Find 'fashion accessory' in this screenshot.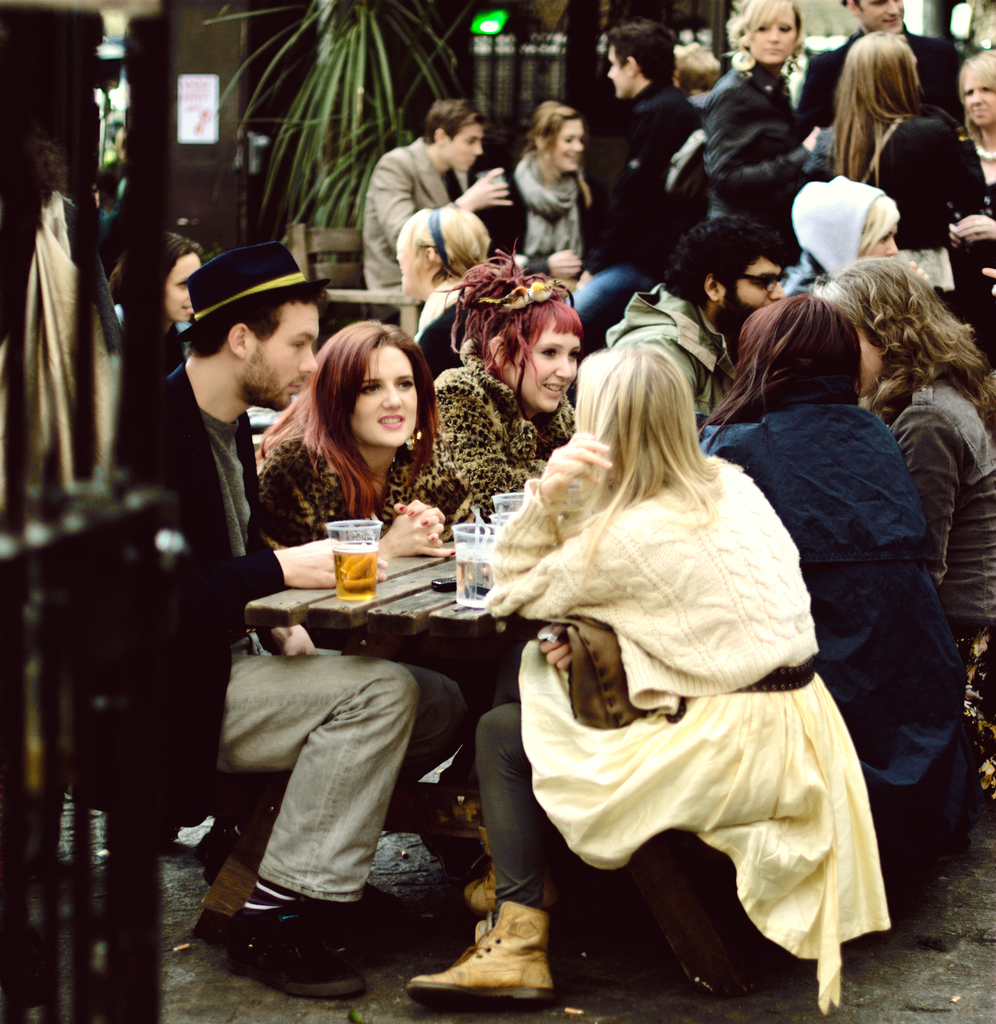
The bounding box for 'fashion accessory' is {"x1": 732, "y1": 44, "x2": 756, "y2": 67}.
